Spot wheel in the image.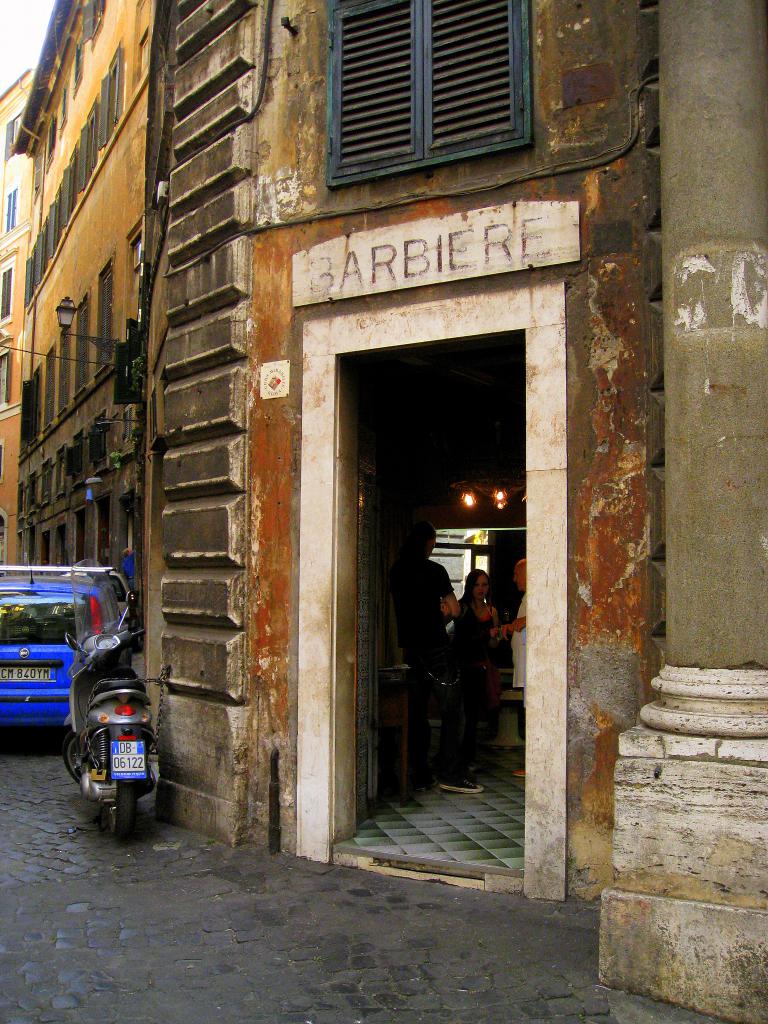
wheel found at Rect(60, 730, 83, 789).
